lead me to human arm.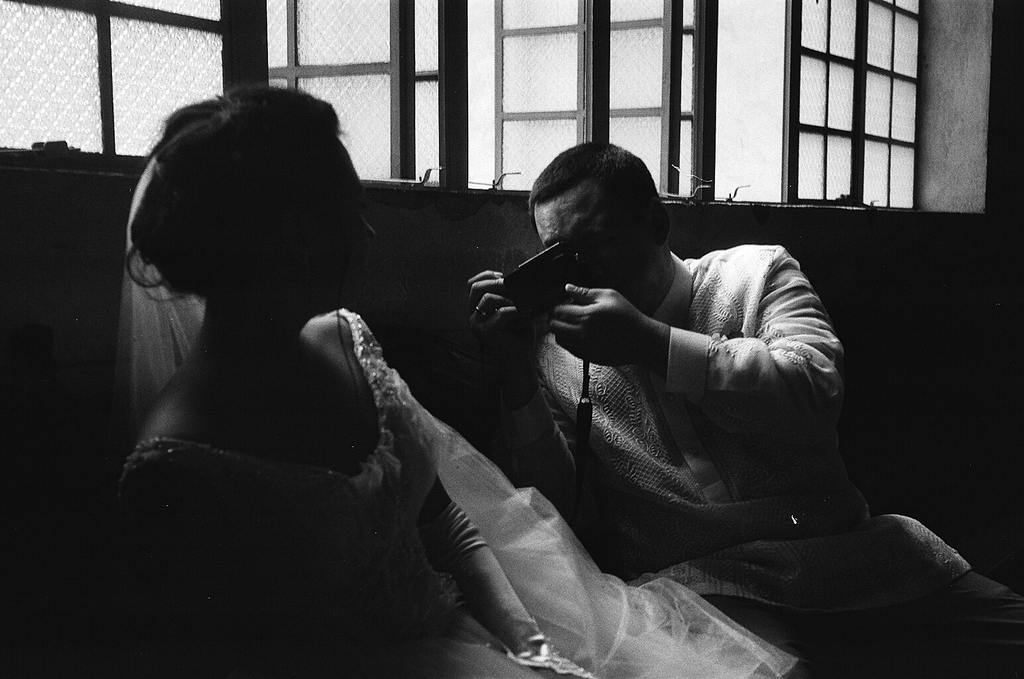
Lead to Rect(568, 267, 836, 439).
